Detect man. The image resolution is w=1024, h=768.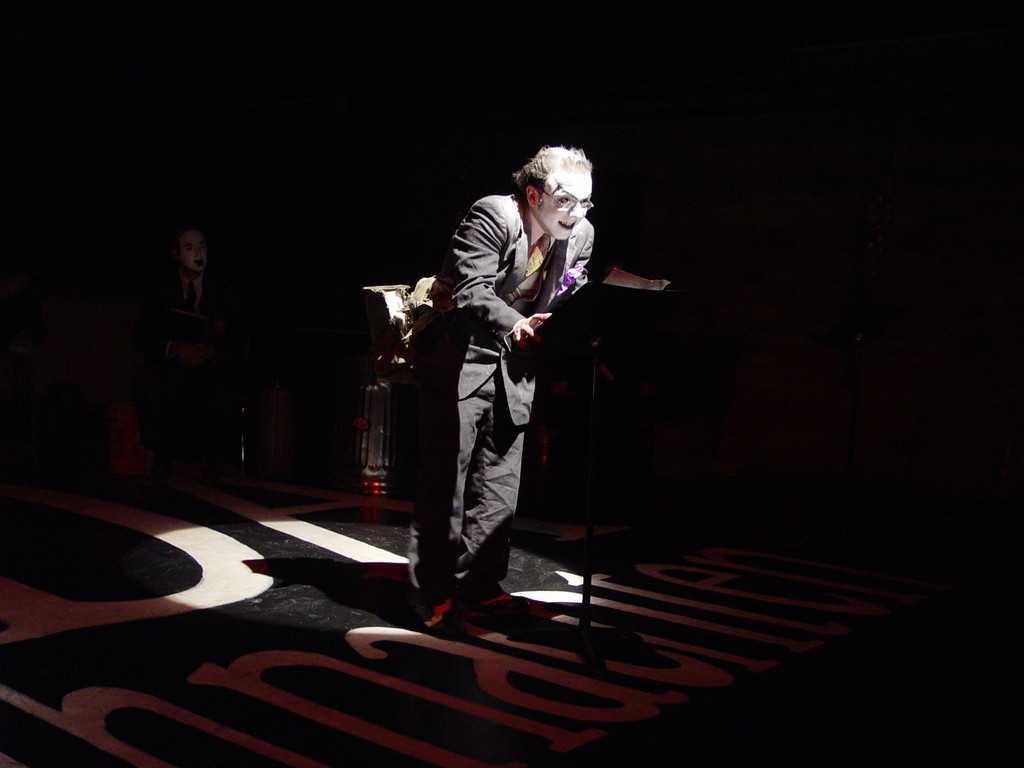
detection(161, 228, 222, 316).
